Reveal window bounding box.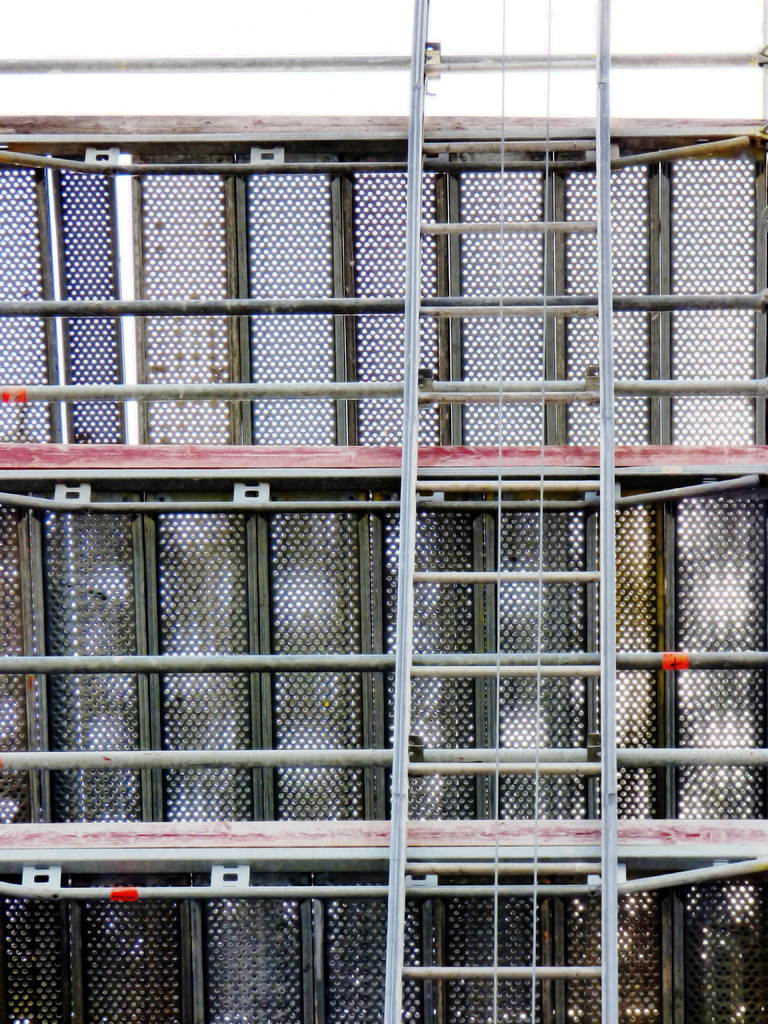
Revealed: 200 870 310 1023.
